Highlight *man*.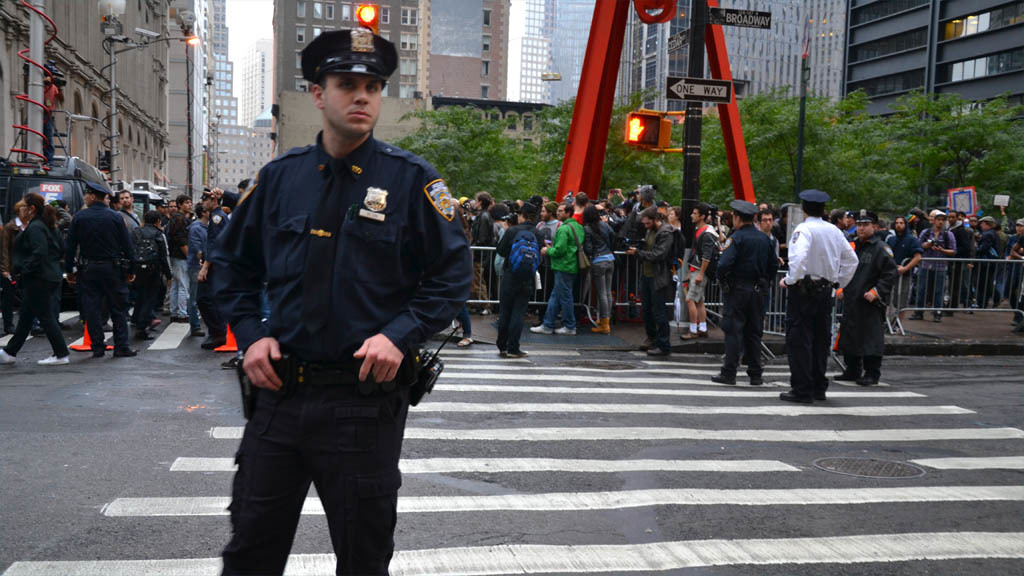
Highlighted region: 843 211 894 386.
